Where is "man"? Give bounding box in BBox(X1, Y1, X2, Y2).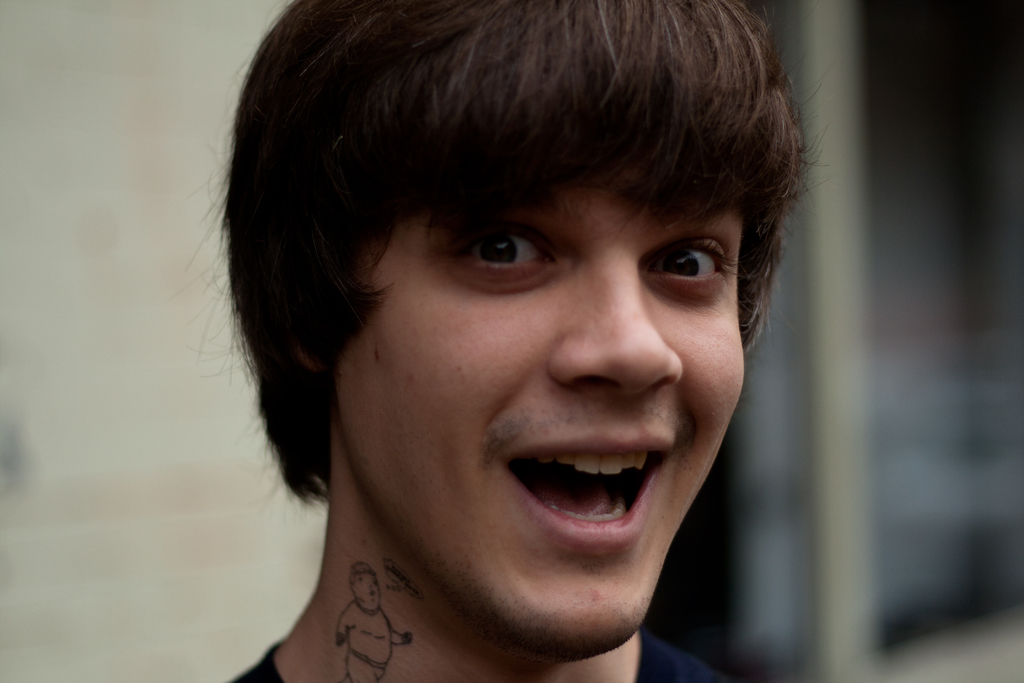
BBox(160, 0, 877, 675).
